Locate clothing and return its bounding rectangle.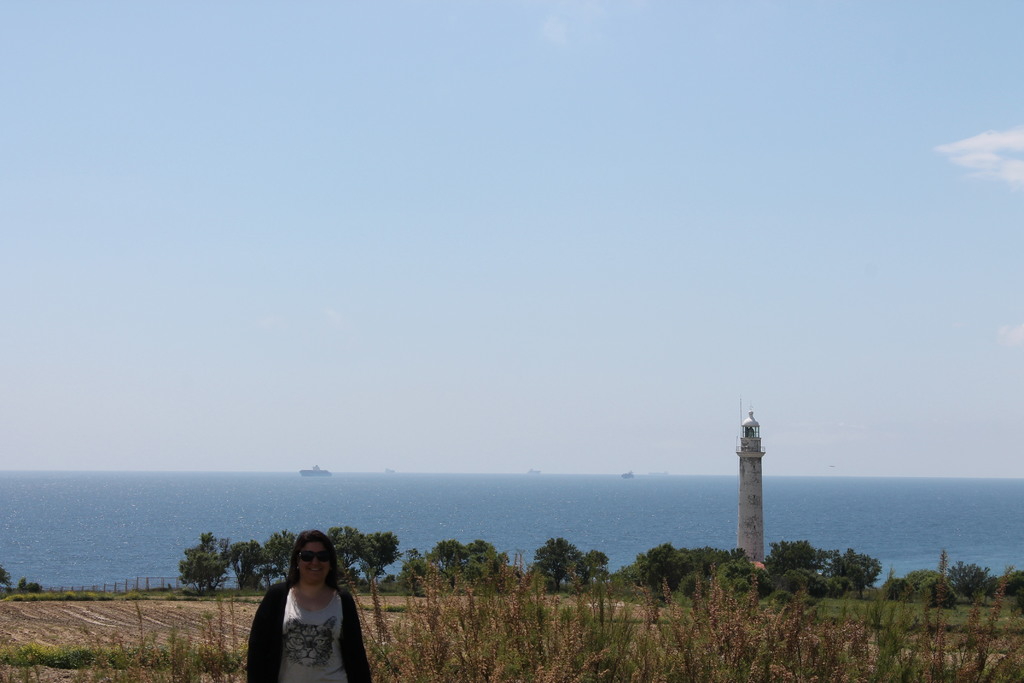
pyautogui.locateOnScreen(252, 570, 364, 675).
